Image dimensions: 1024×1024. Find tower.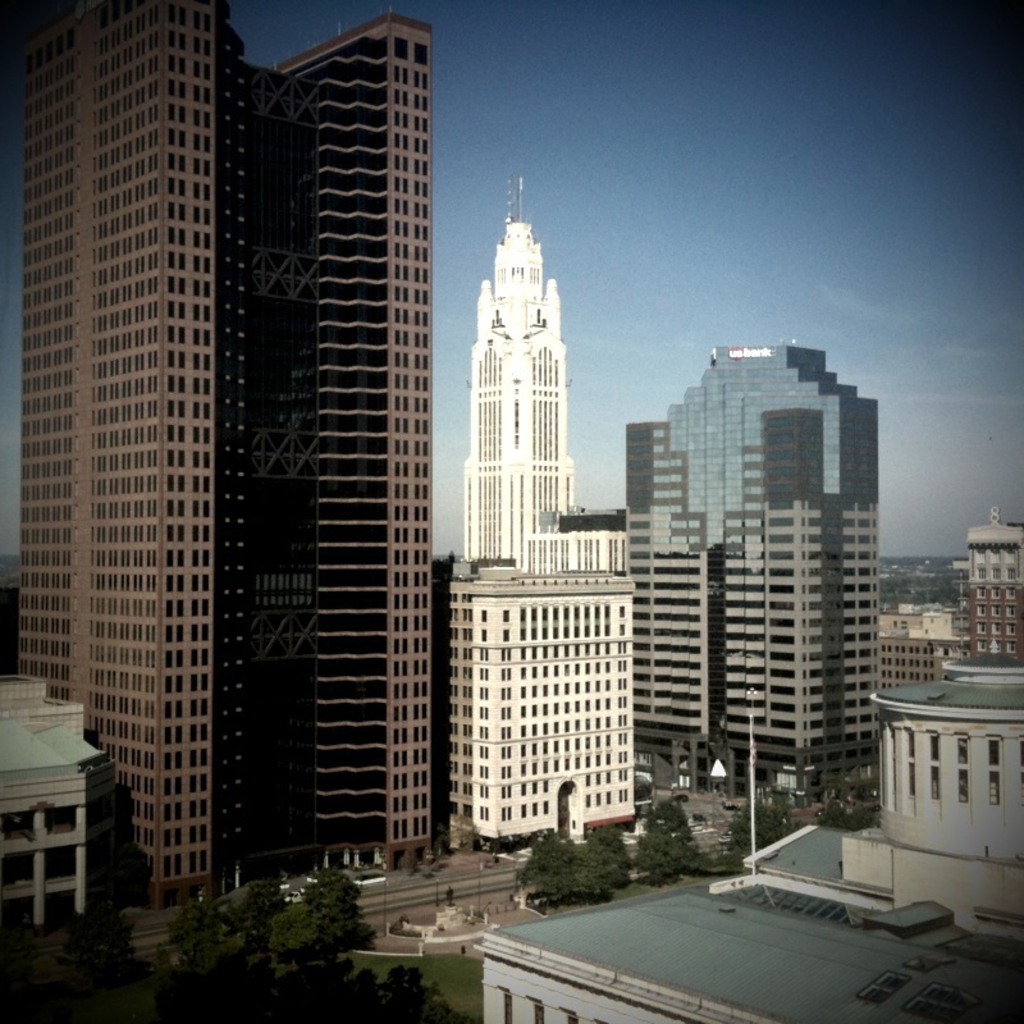
bbox=(588, 339, 881, 805).
